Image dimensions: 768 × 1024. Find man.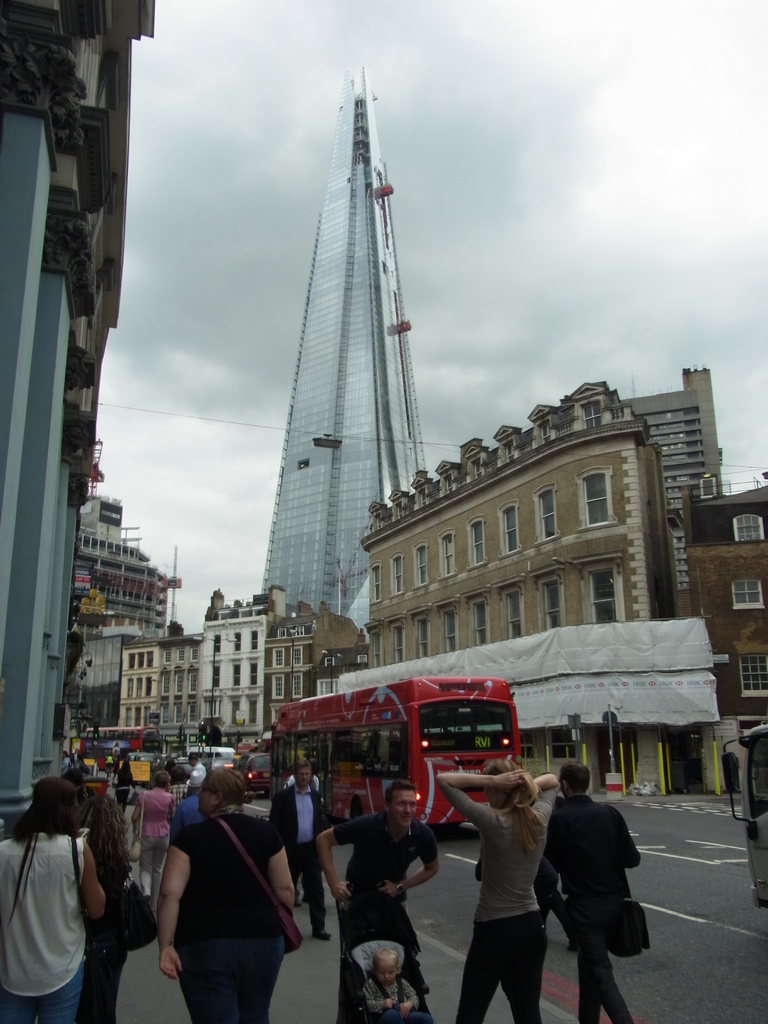
bbox=(314, 780, 440, 904).
